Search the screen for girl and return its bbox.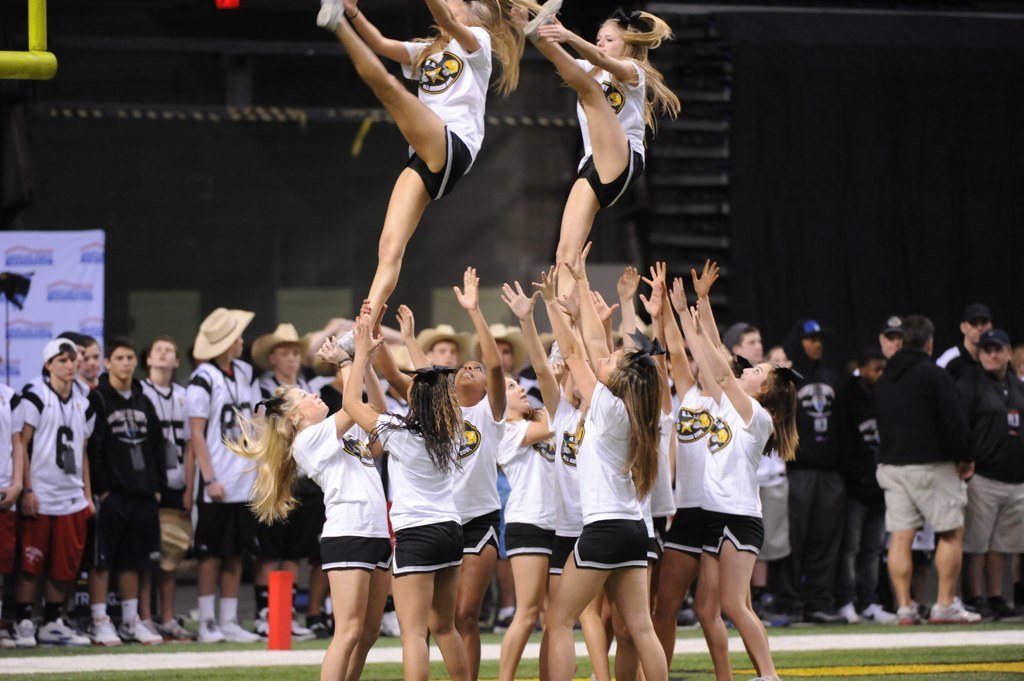
Found: <bbox>625, 267, 682, 588</bbox>.
